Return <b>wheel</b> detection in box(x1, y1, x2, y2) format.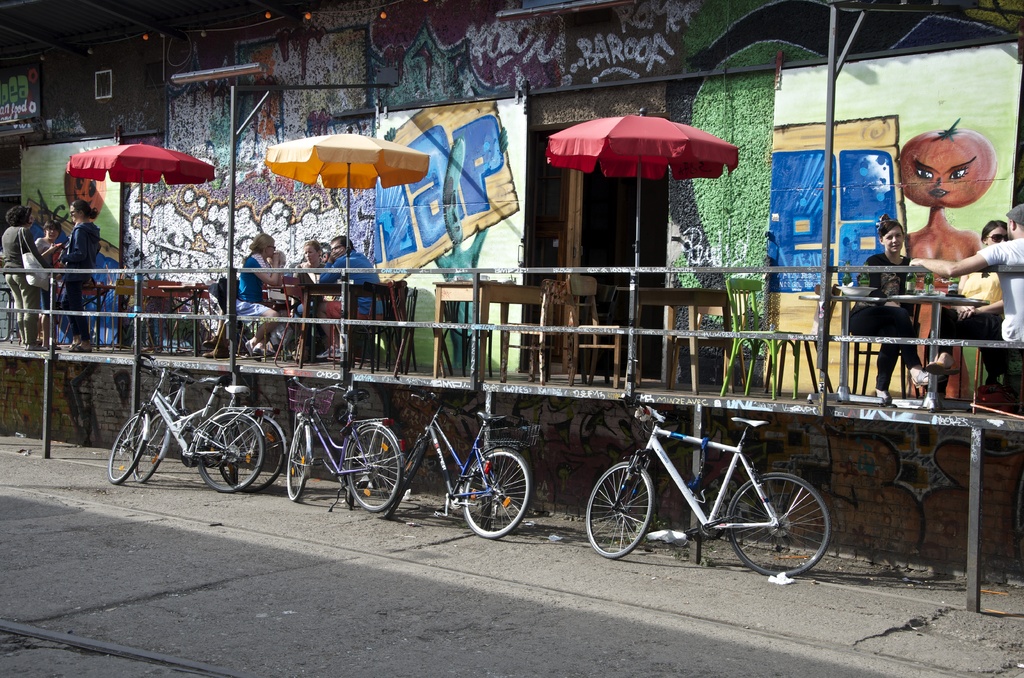
box(725, 465, 833, 576).
